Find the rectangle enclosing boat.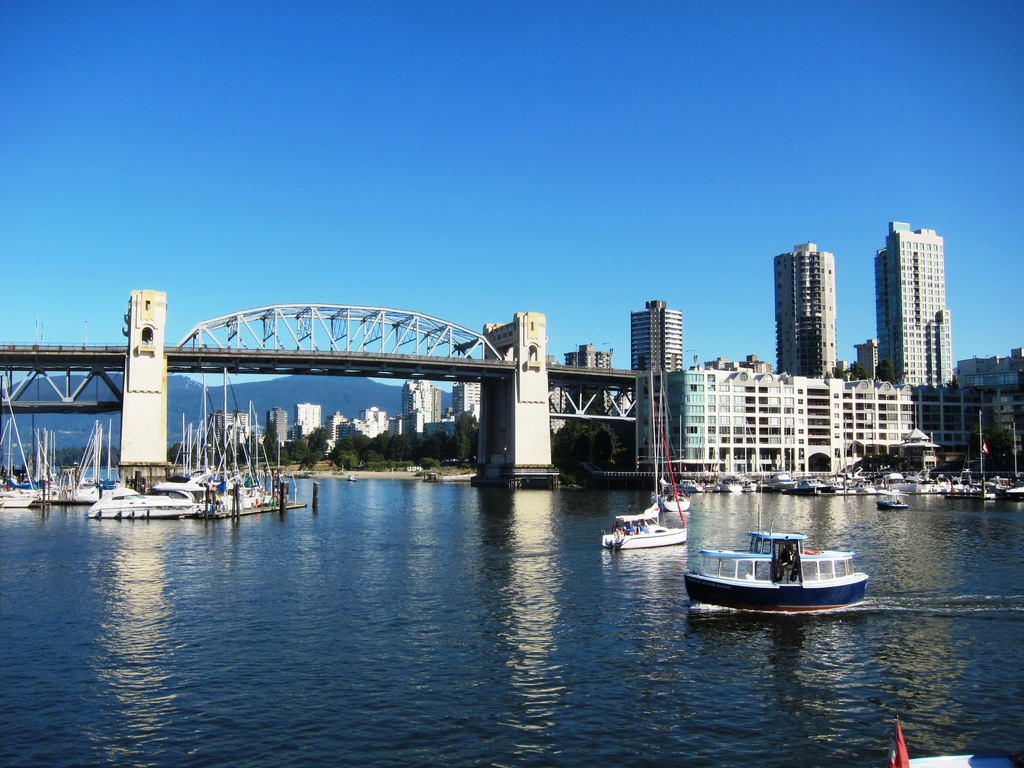
x1=86, y1=482, x2=205, y2=520.
